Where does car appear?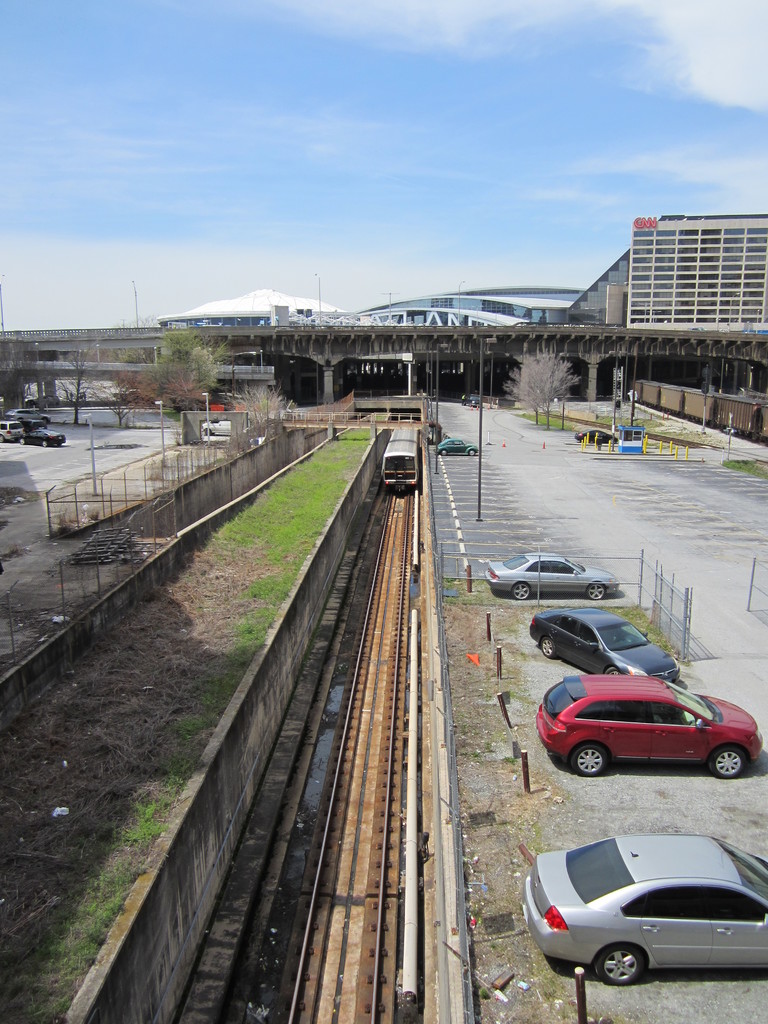
Appears at left=7, top=408, right=49, bottom=425.
